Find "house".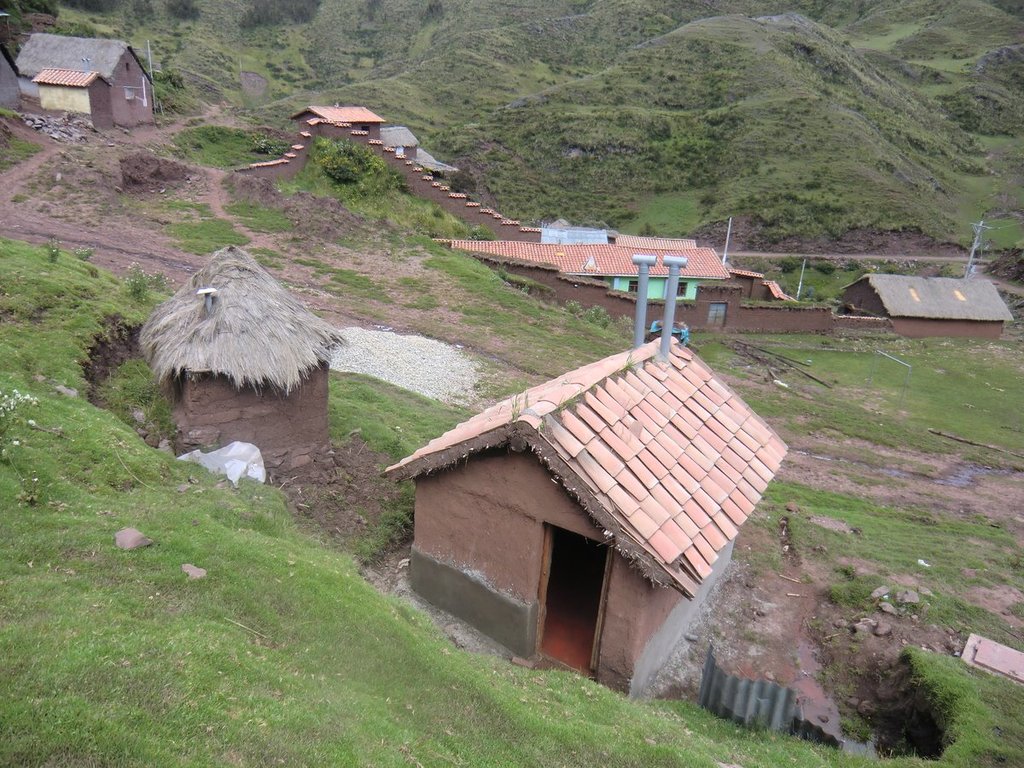
select_region(0, 23, 26, 131).
